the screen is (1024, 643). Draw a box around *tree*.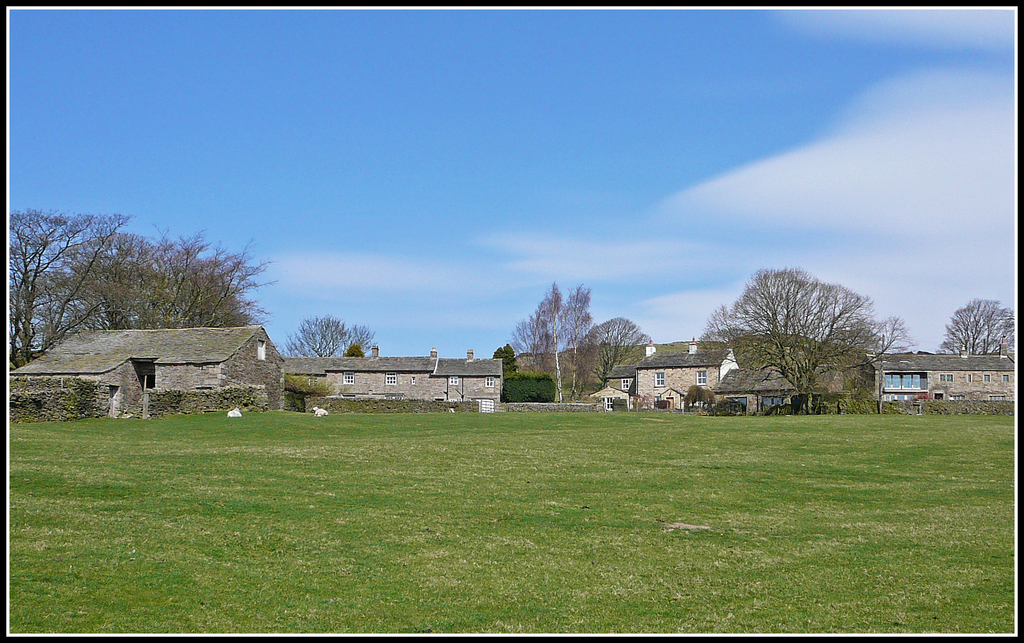
box=[688, 384, 705, 410].
